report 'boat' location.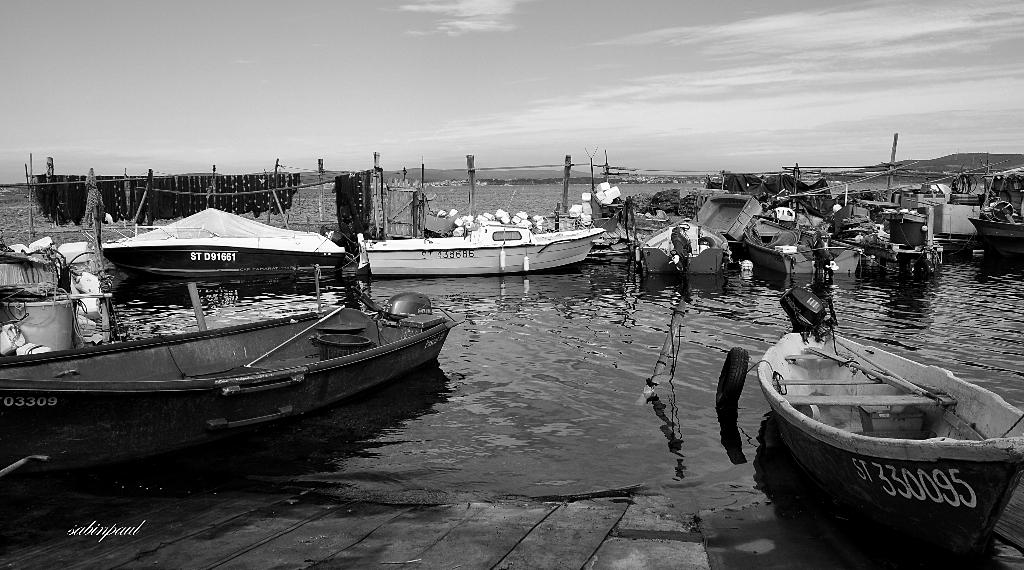
Report: l=755, t=299, r=1015, b=542.
